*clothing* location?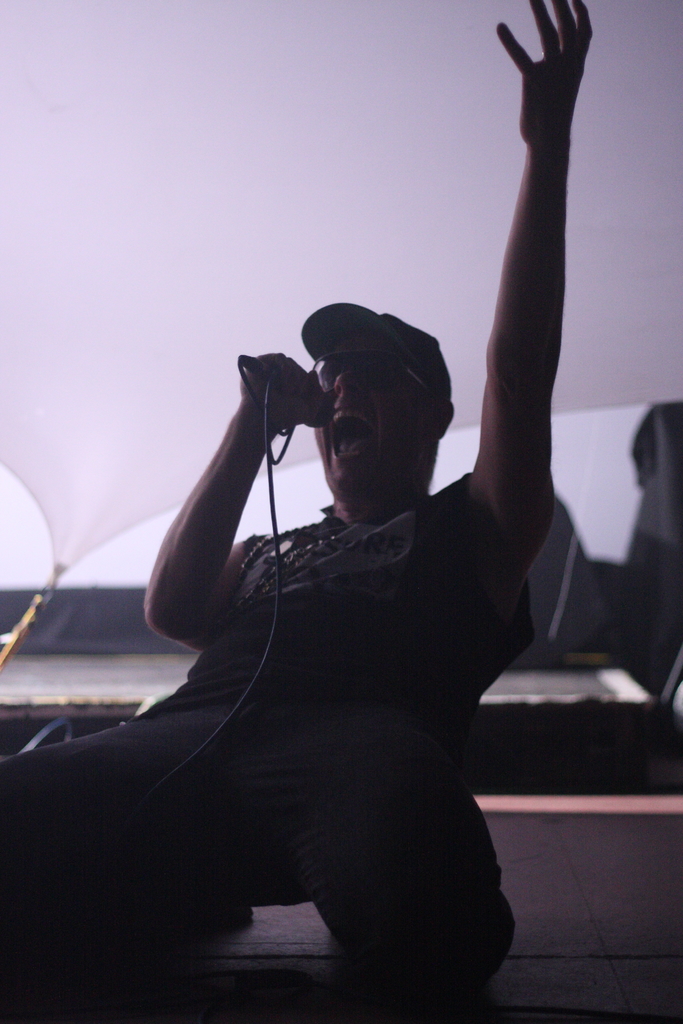
[1,465,607,1023]
